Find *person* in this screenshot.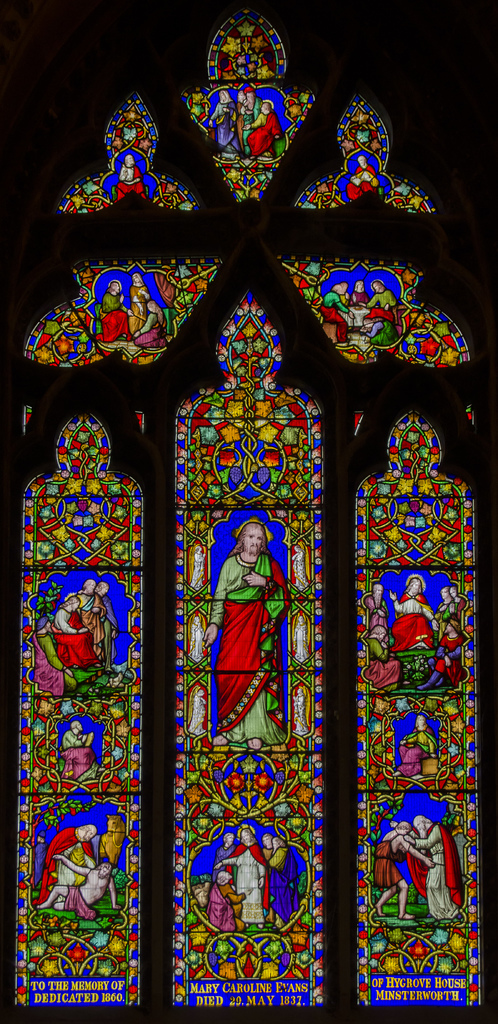
The bounding box for *person* is bbox=(322, 285, 404, 351).
